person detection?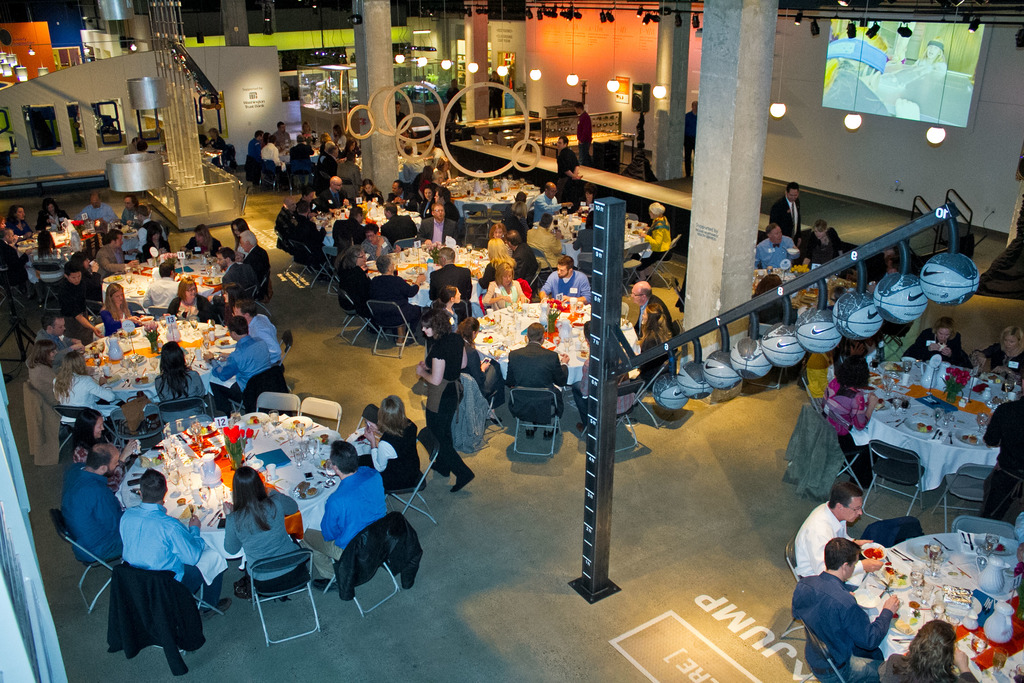
locate(574, 92, 596, 163)
